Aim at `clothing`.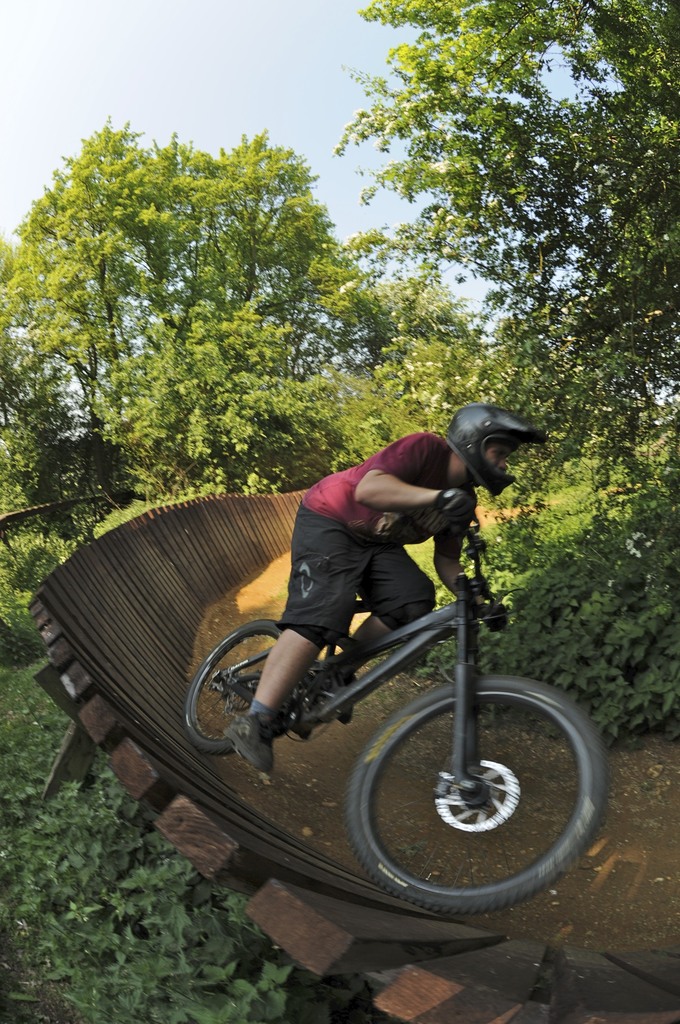
Aimed at rect(284, 413, 520, 618).
